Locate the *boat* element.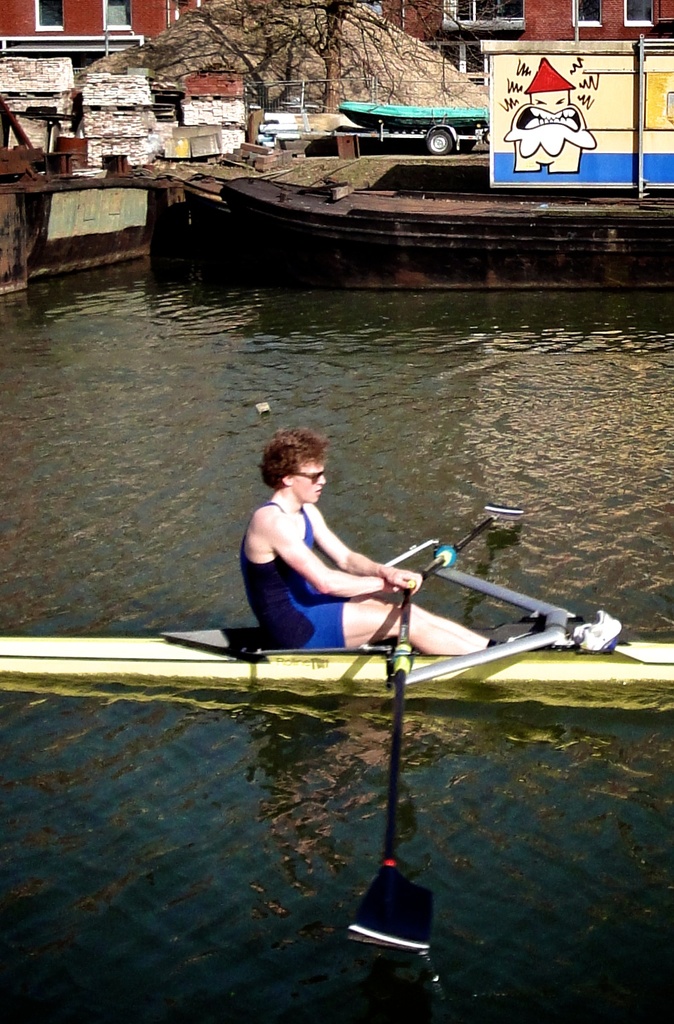
Element bbox: l=355, t=107, r=489, b=125.
